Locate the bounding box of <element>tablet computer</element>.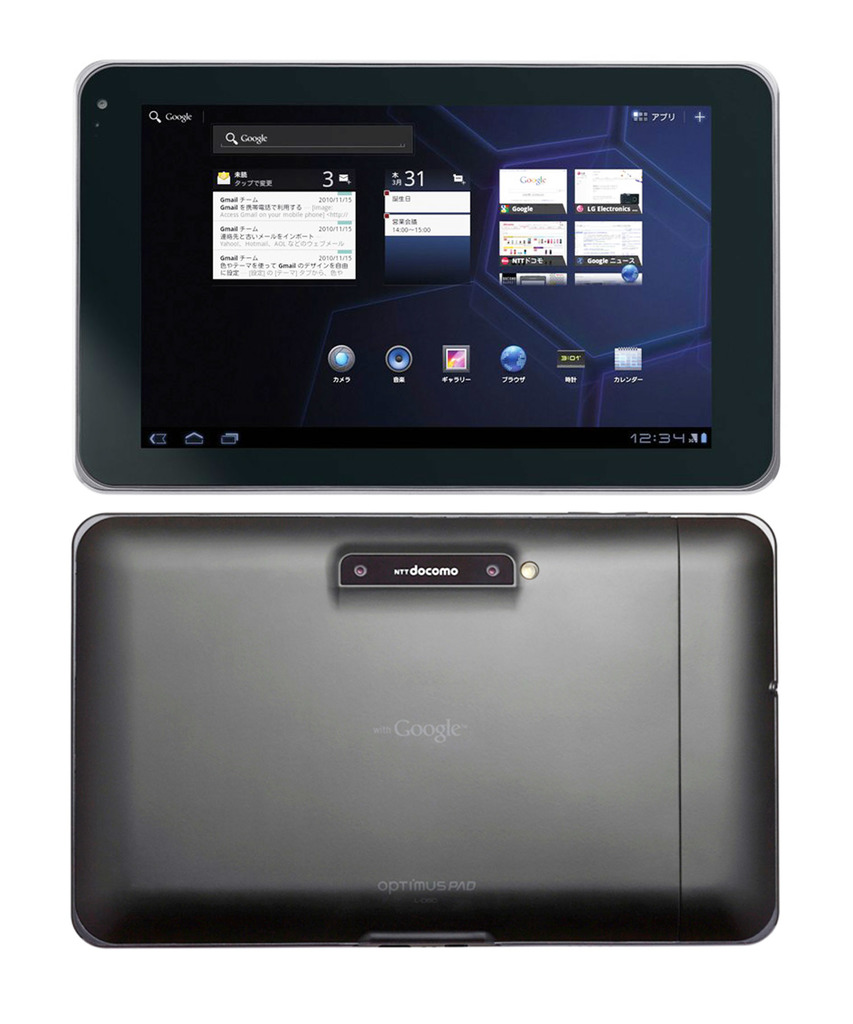
Bounding box: Rect(72, 63, 783, 495).
